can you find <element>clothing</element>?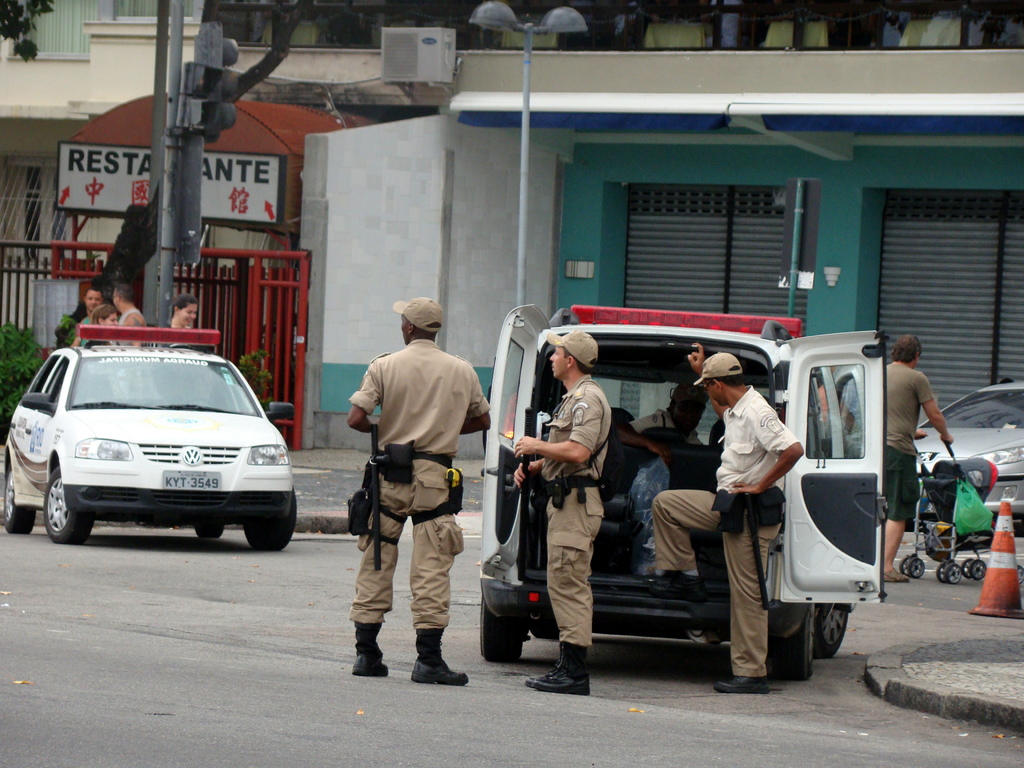
Yes, bounding box: crop(544, 376, 614, 650).
